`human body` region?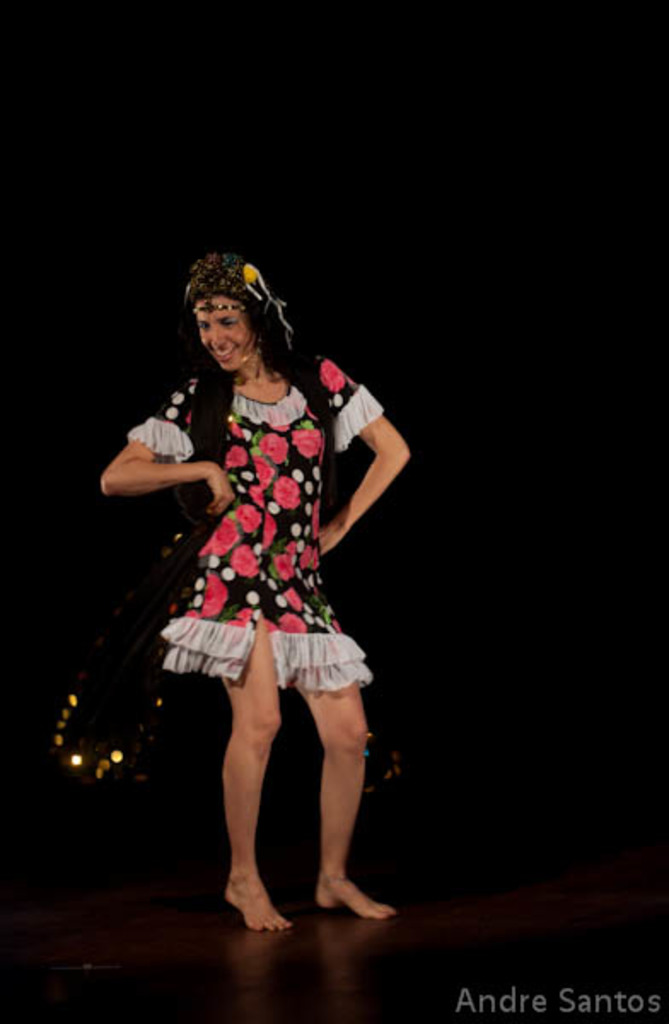
<bbox>94, 249, 411, 942</bbox>
